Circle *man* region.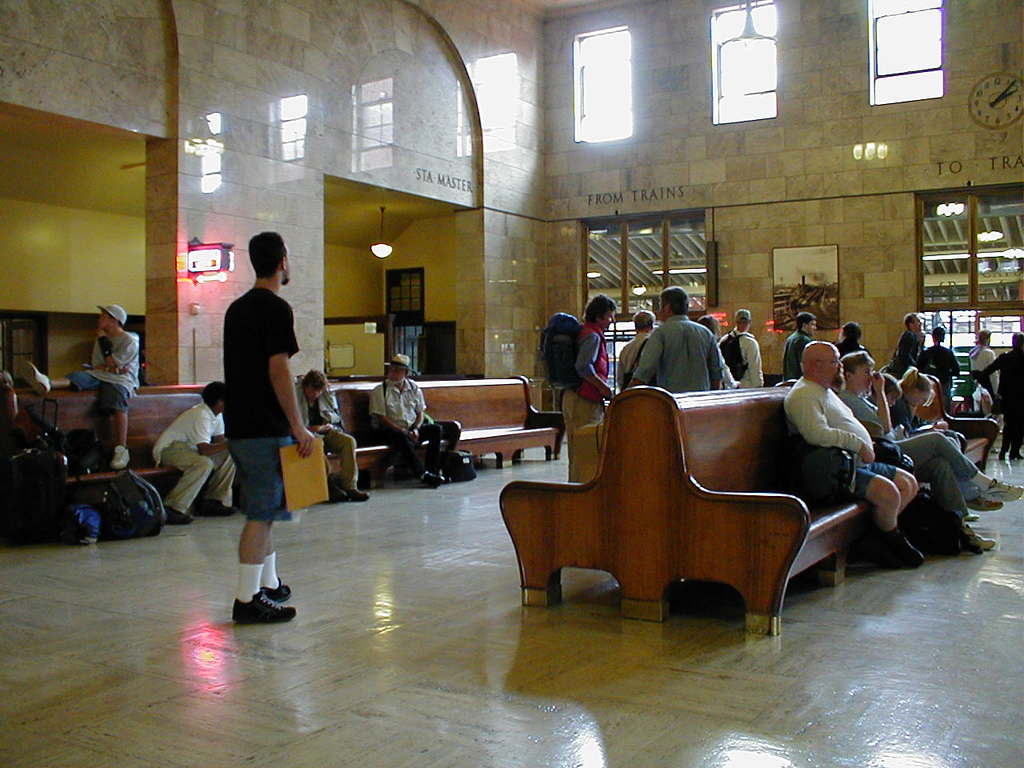
Region: rect(146, 378, 239, 530).
